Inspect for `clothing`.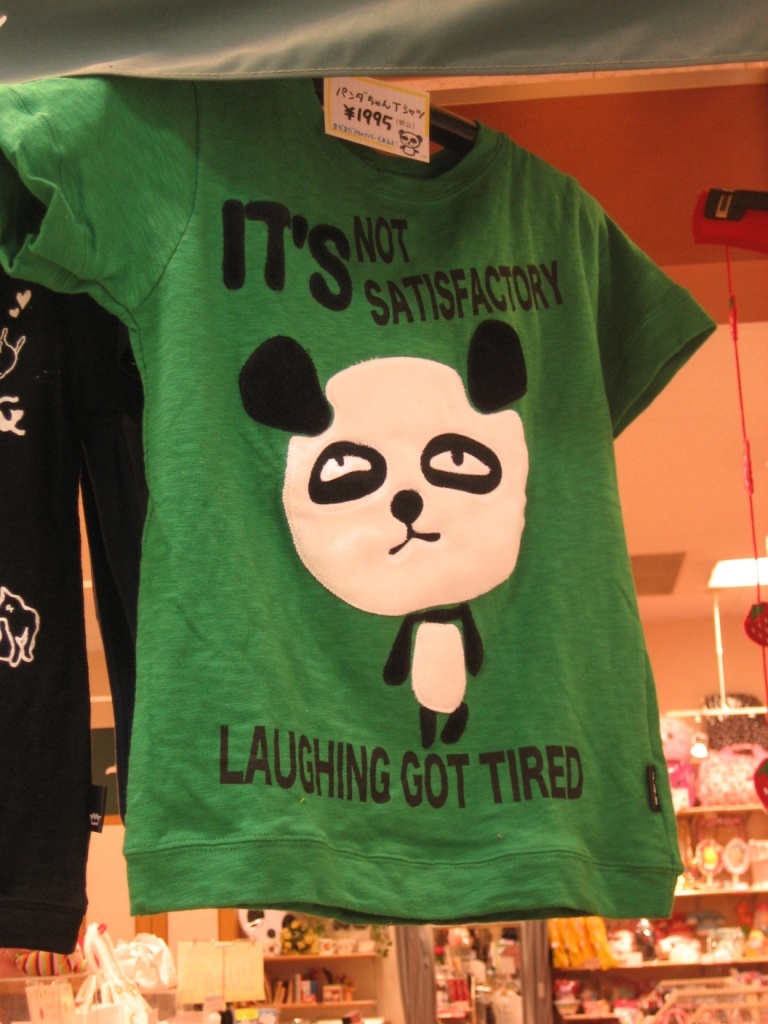
Inspection: 55, 59, 722, 916.
